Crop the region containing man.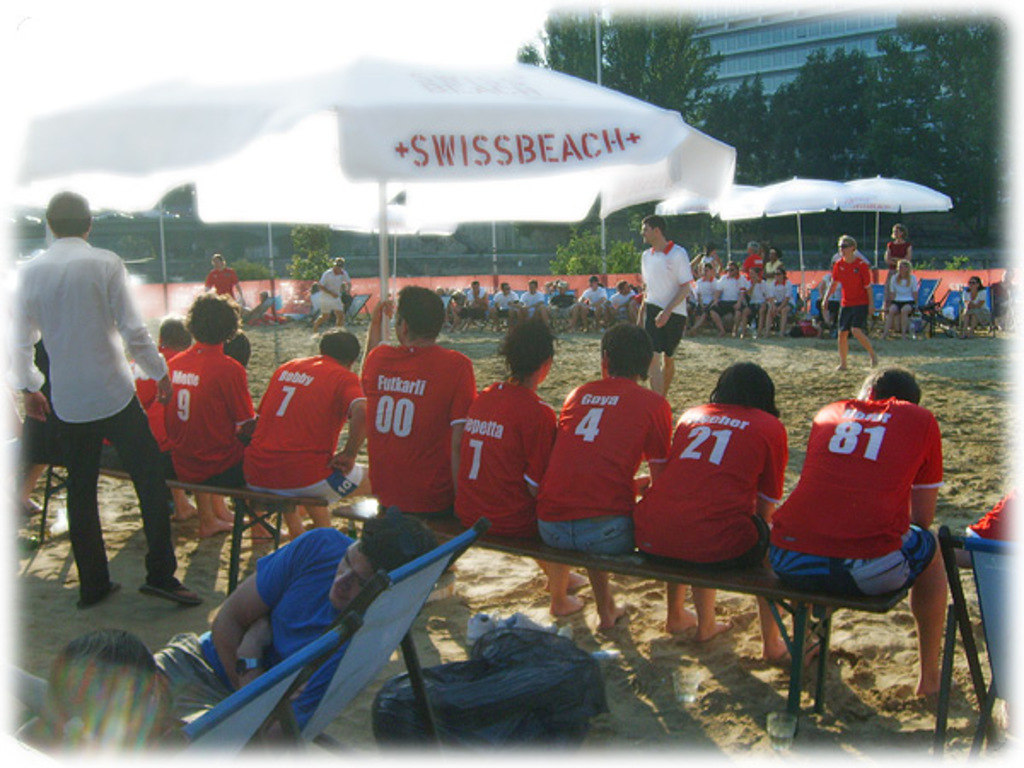
Crop region: box(765, 365, 951, 695).
